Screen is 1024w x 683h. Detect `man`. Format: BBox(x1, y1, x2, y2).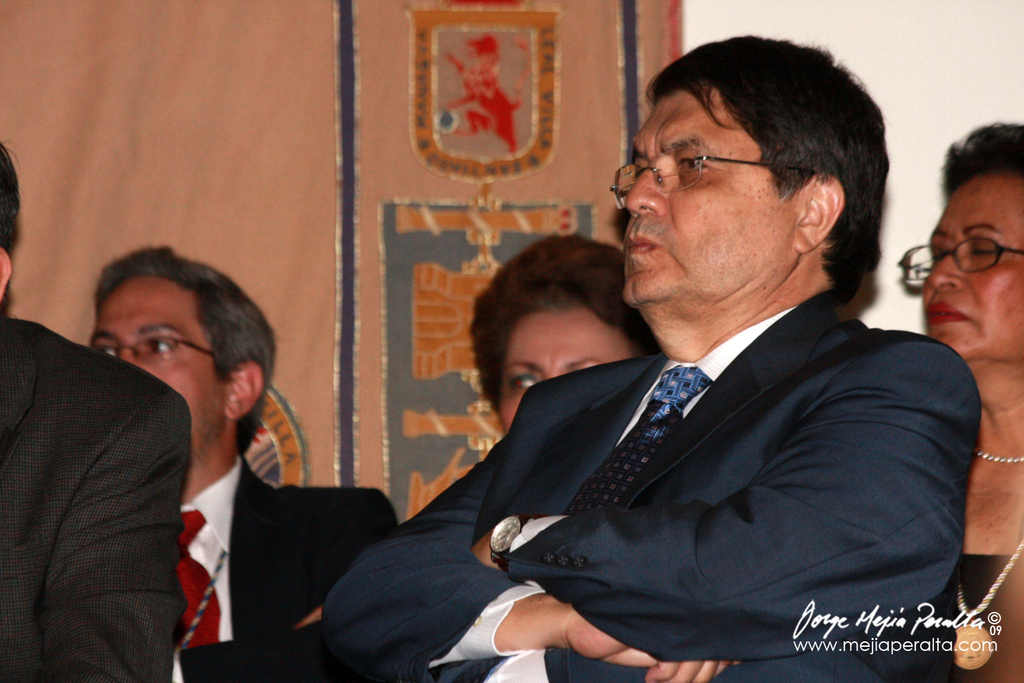
BBox(0, 141, 186, 681).
